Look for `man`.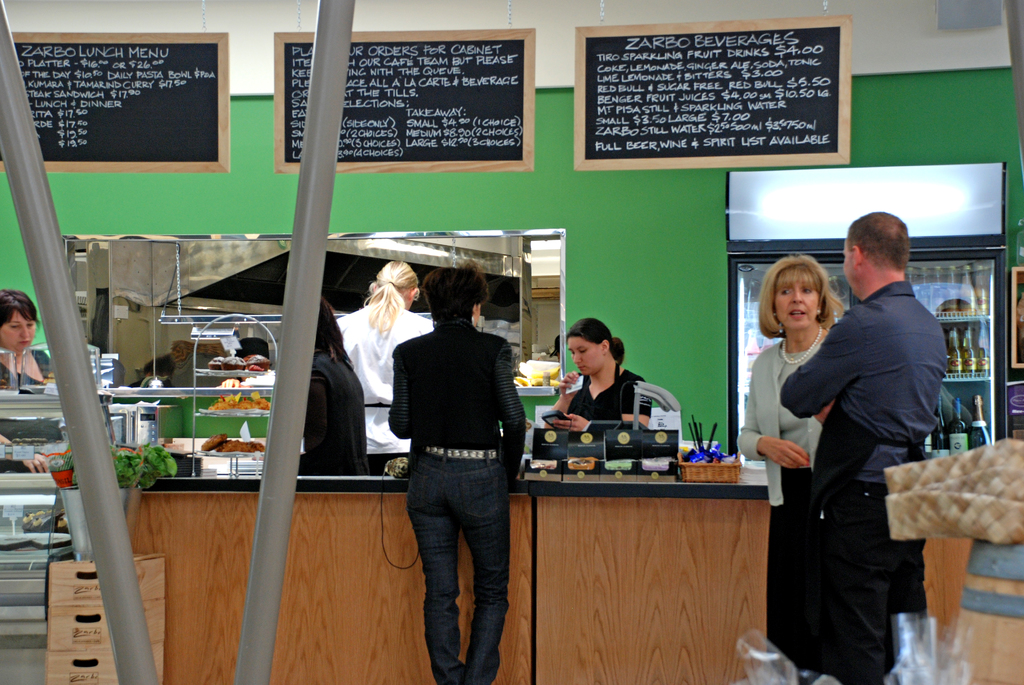
Found: box=[783, 213, 947, 684].
